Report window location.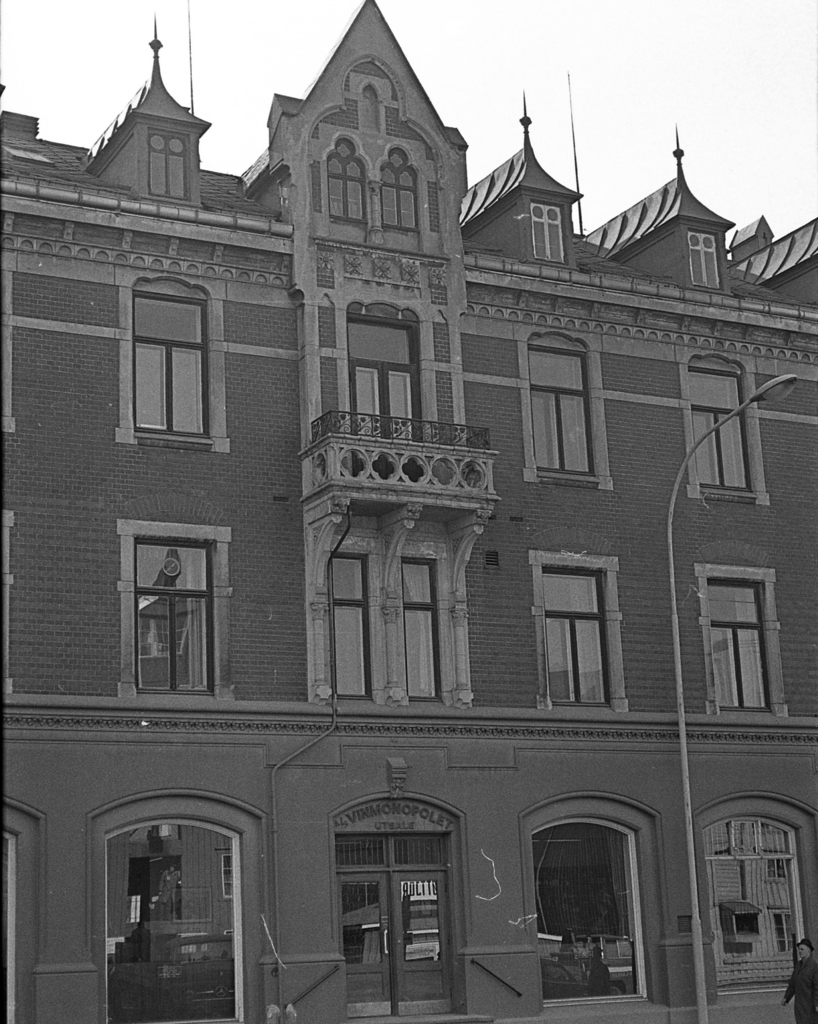
Report: (left=402, top=557, right=444, bottom=705).
